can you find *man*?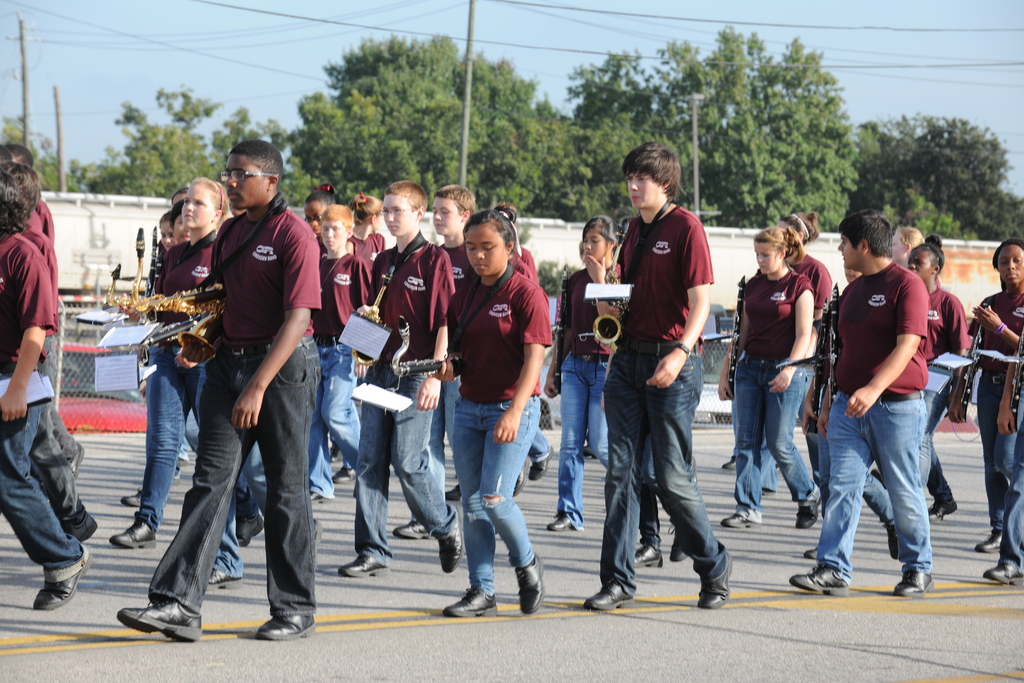
Yes, bounding box: {"left": 809, "top": 207, "right": 959, "bottom": 592}.
